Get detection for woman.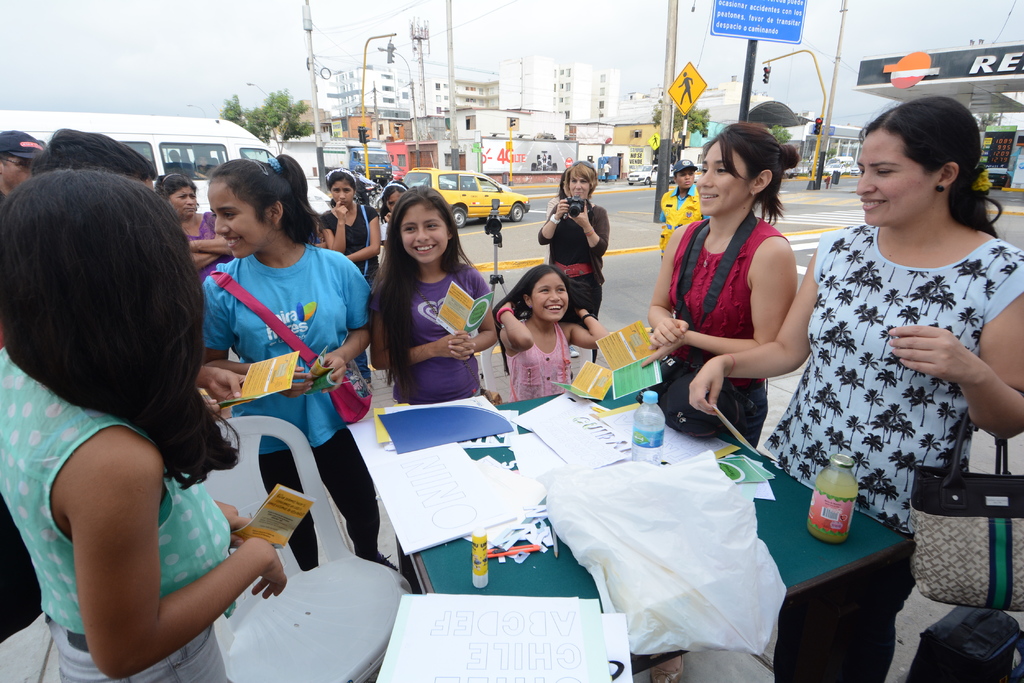
Detection: [x1=535, y1=156, x2=620, y2=335].
